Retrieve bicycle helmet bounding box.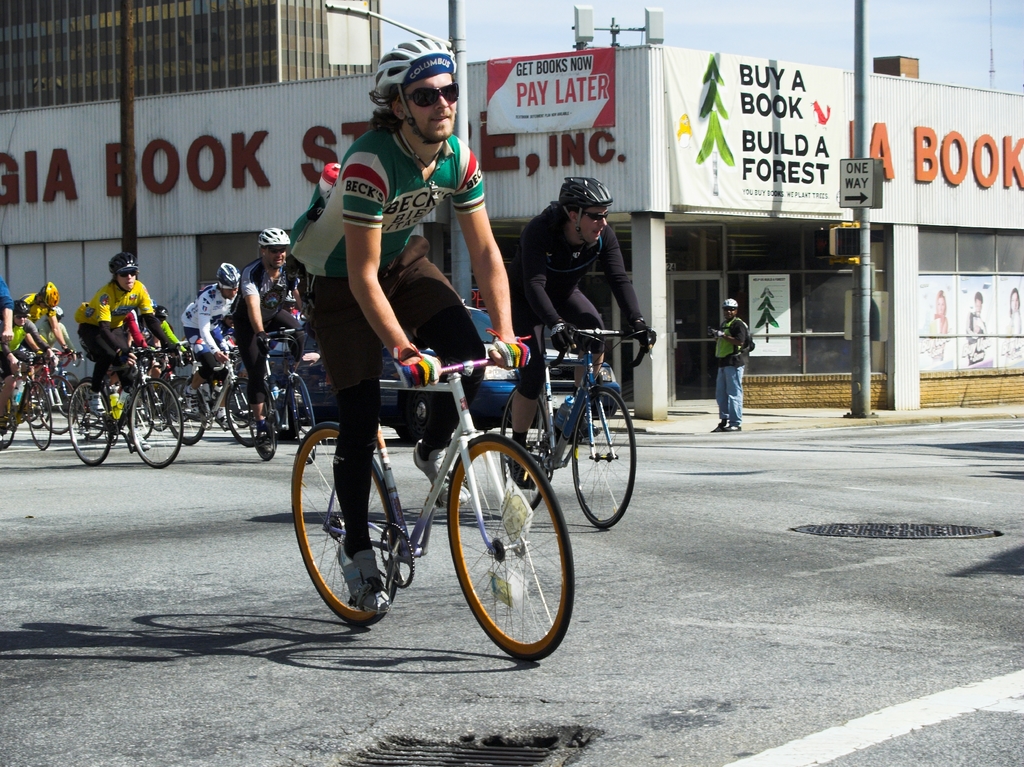
Bounding box: <bbox>259, 227, 286, 243</bbox>.
